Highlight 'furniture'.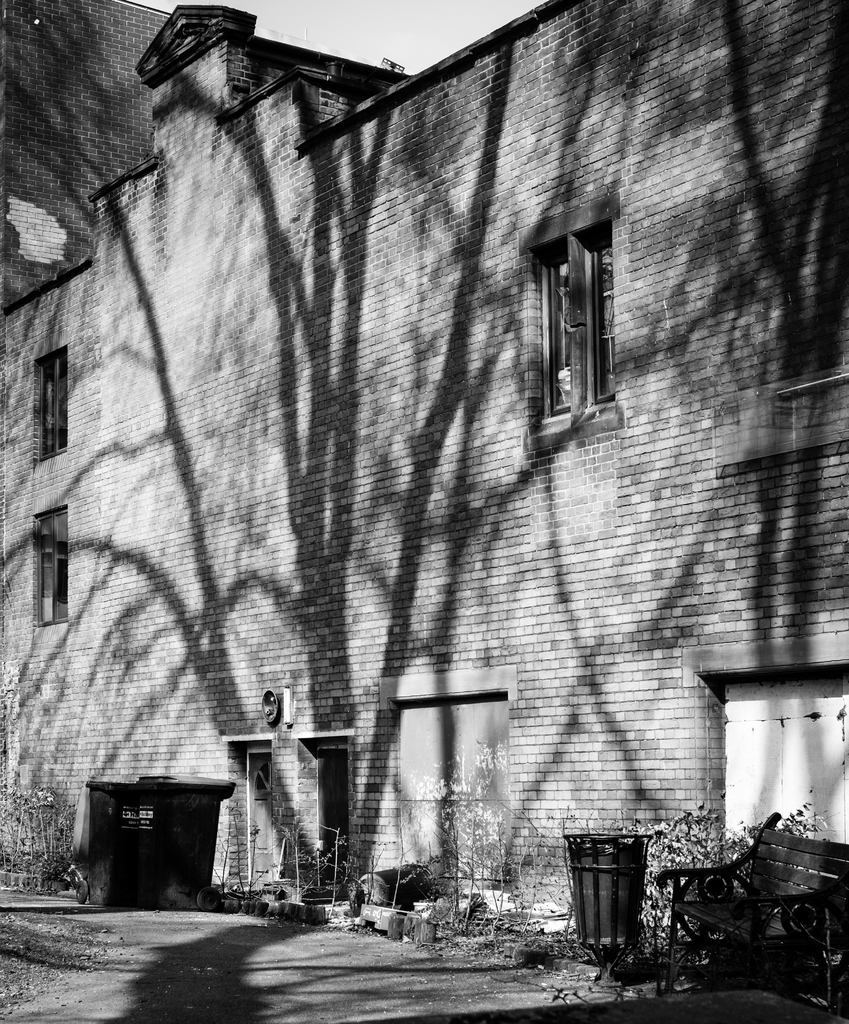
Highlighted region: x1=658, y1=813, x2=848, y2=1018.
